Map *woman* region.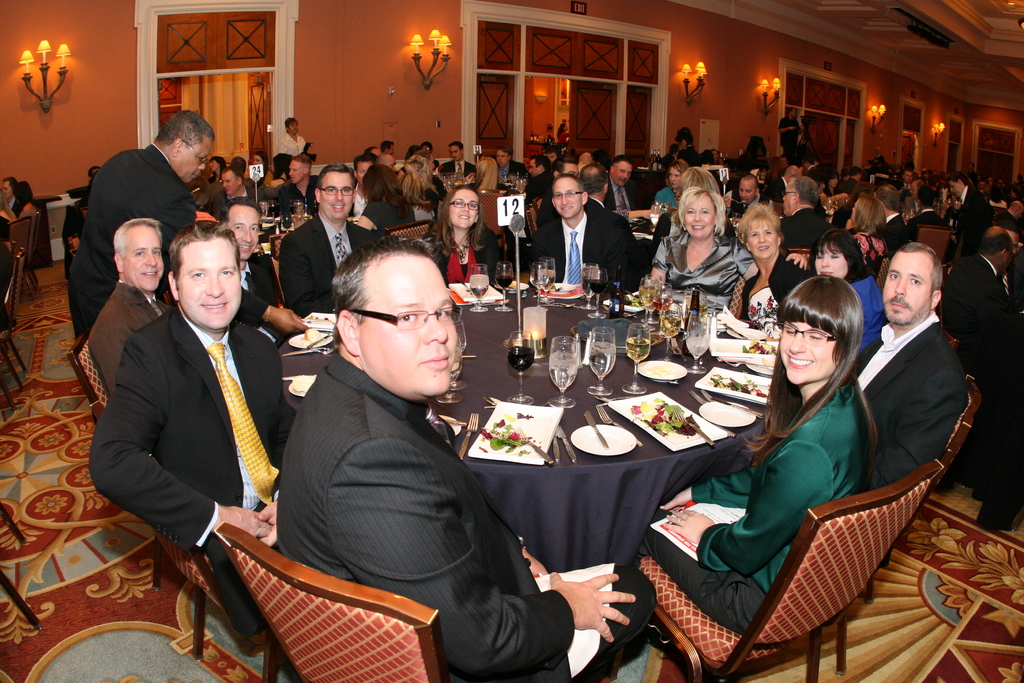
Mapped to select_region(646, 276, 886, 627).
